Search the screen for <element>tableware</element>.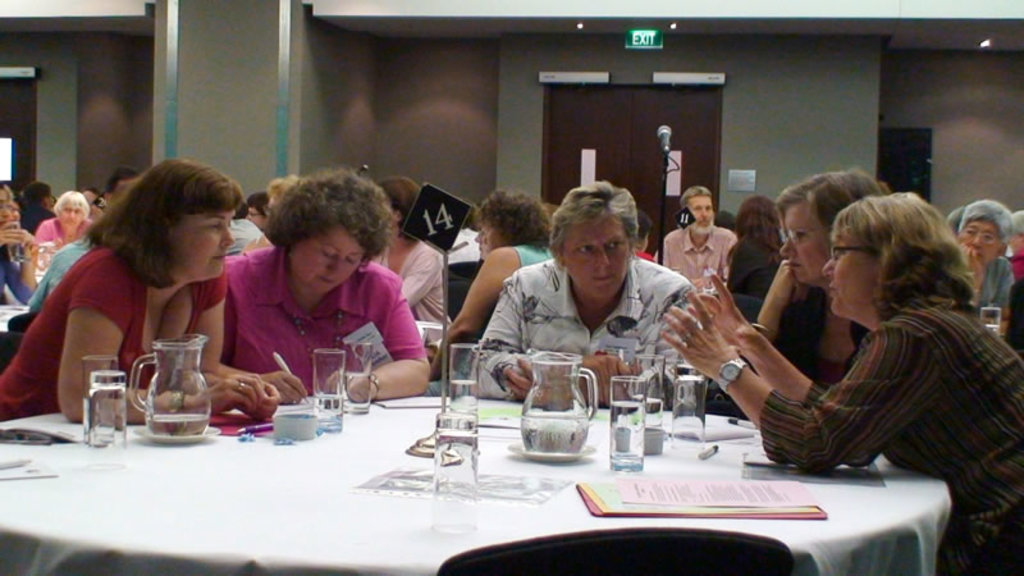
Found at box(518, 349, 604, 457).
